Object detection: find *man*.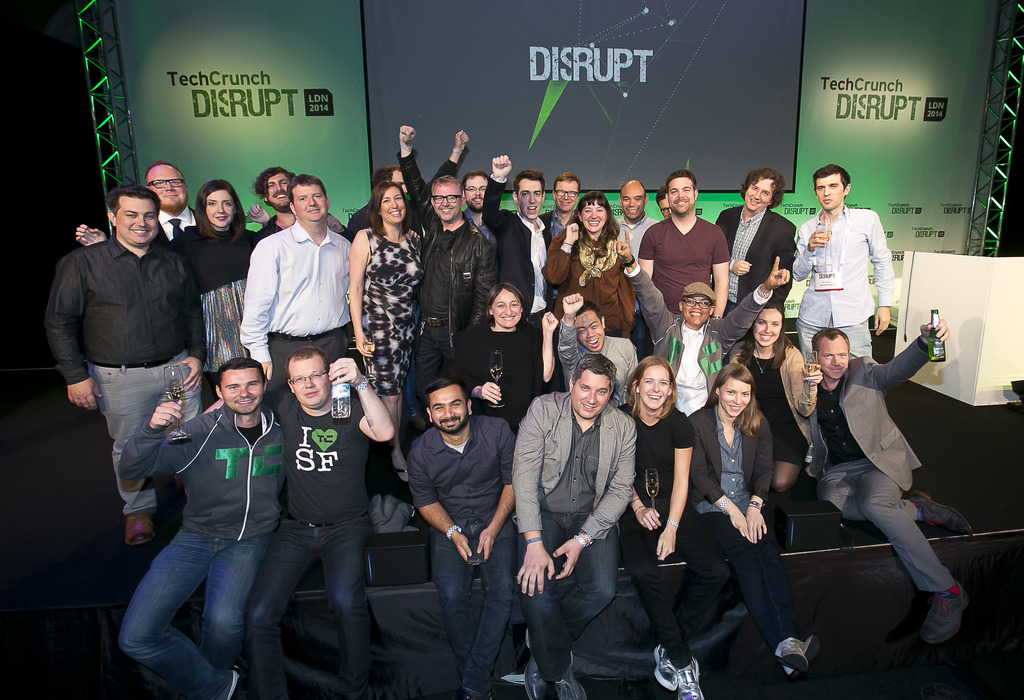
left=246, top=348, right=392, bottom=699.
